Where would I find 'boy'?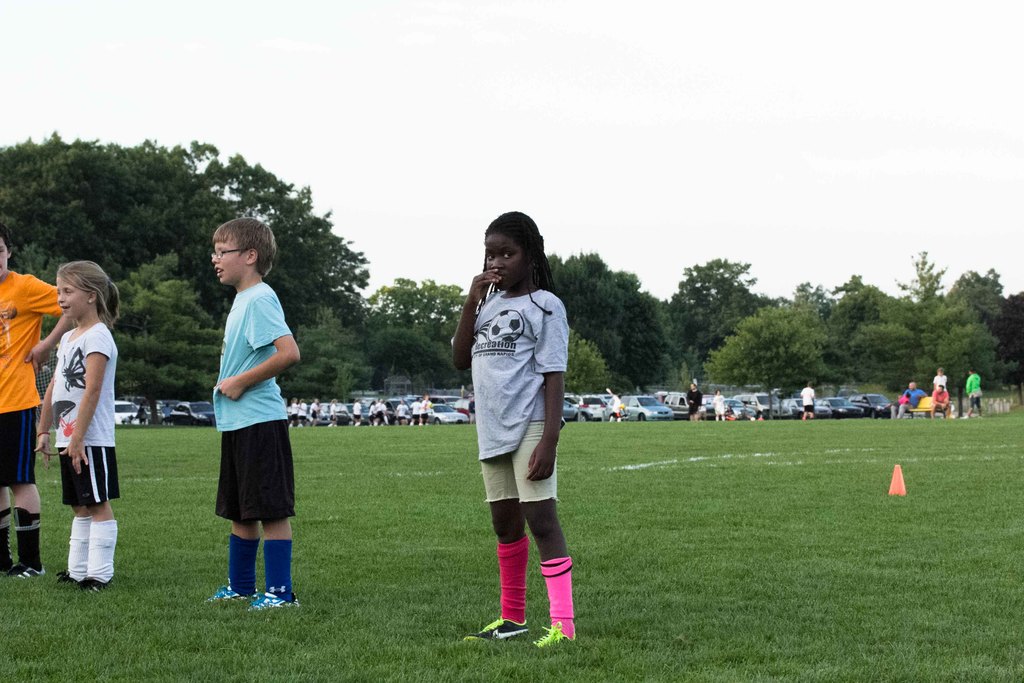
At <region>209, 217, 316, 617</region>.
